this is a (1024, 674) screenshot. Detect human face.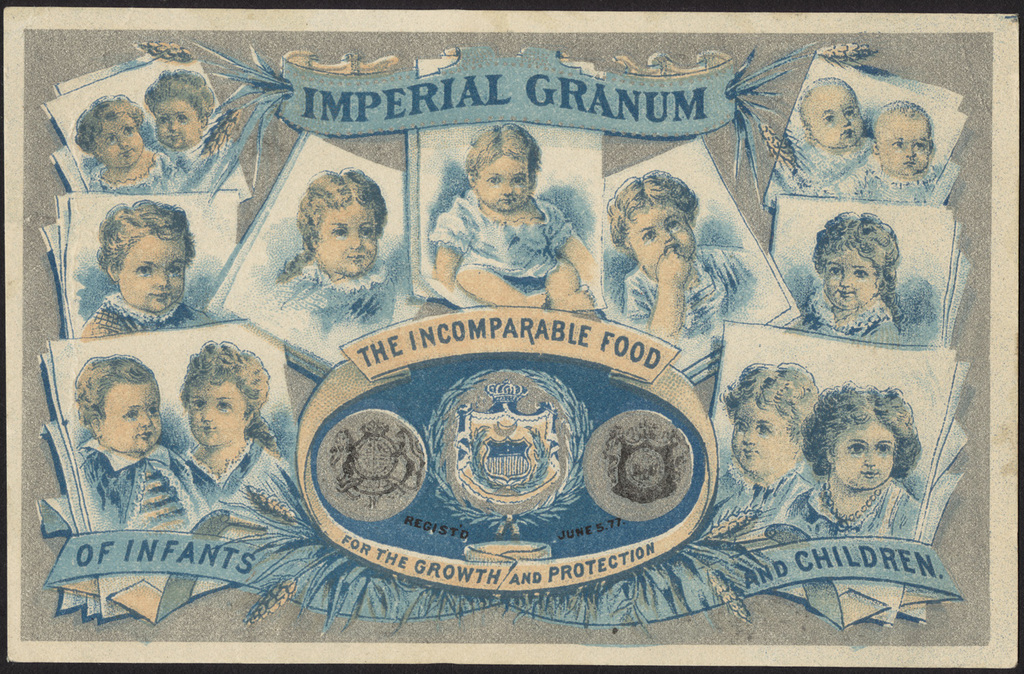
l=96, t=114, r=142, b=168.
